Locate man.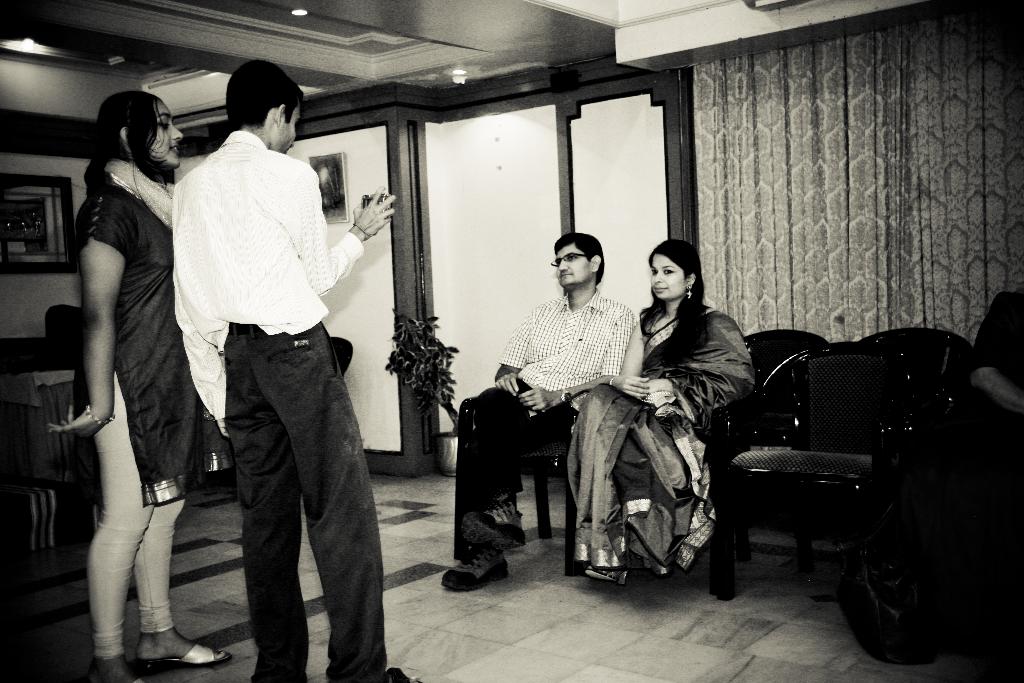
Bounding box: bbox(162, 64, 399, 682).
